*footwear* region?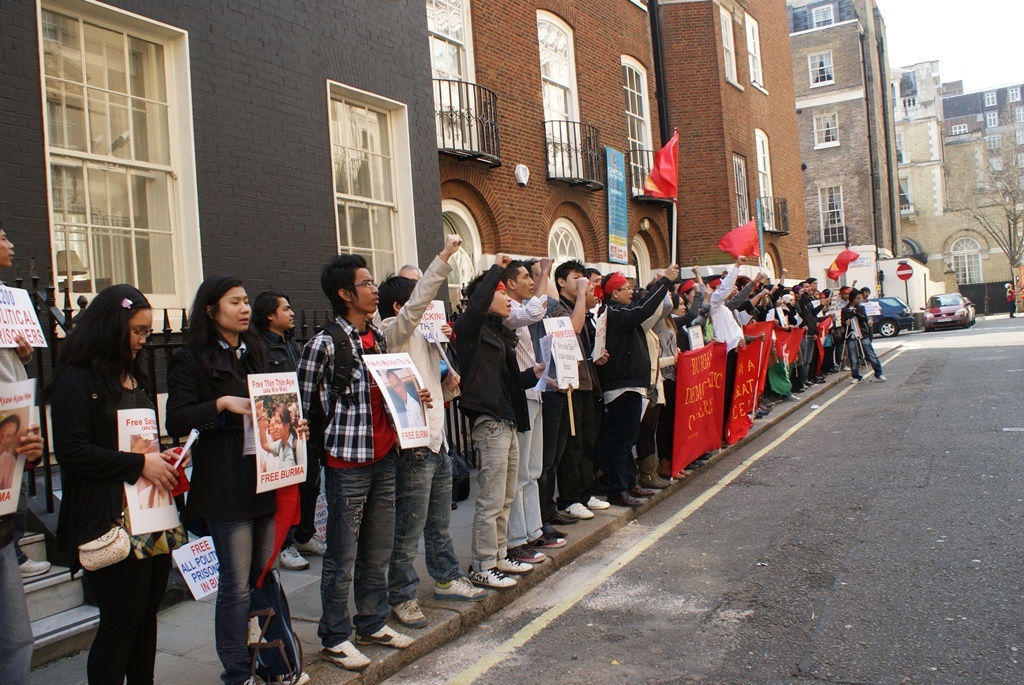
left=580, top=497, right=610, bottom=510
